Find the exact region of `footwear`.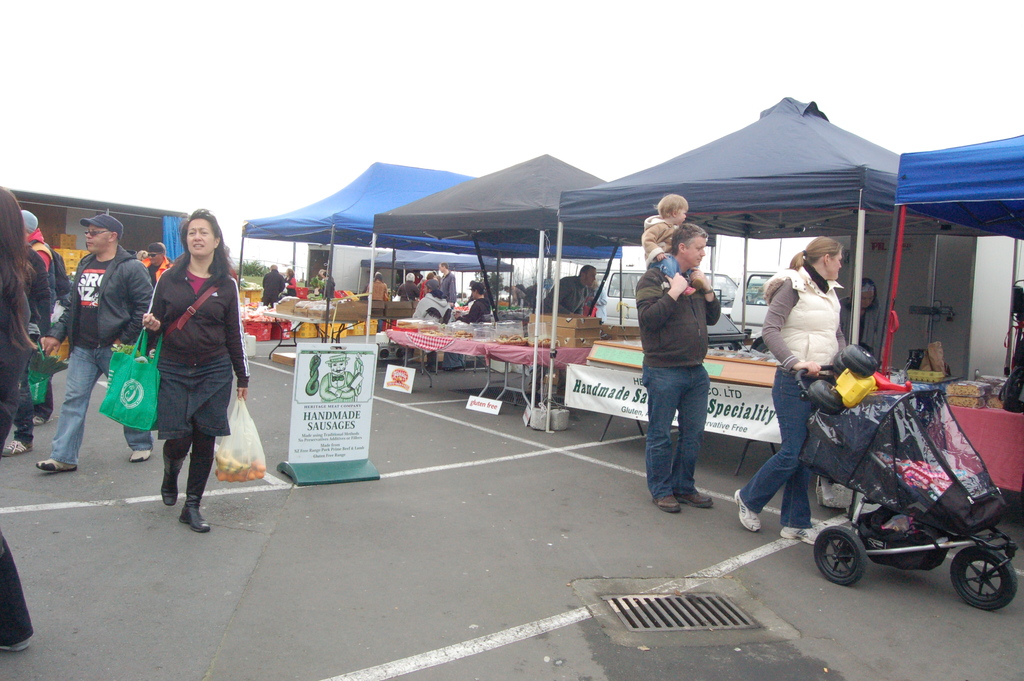
Exact region: box(0, 633, 36, 652).
